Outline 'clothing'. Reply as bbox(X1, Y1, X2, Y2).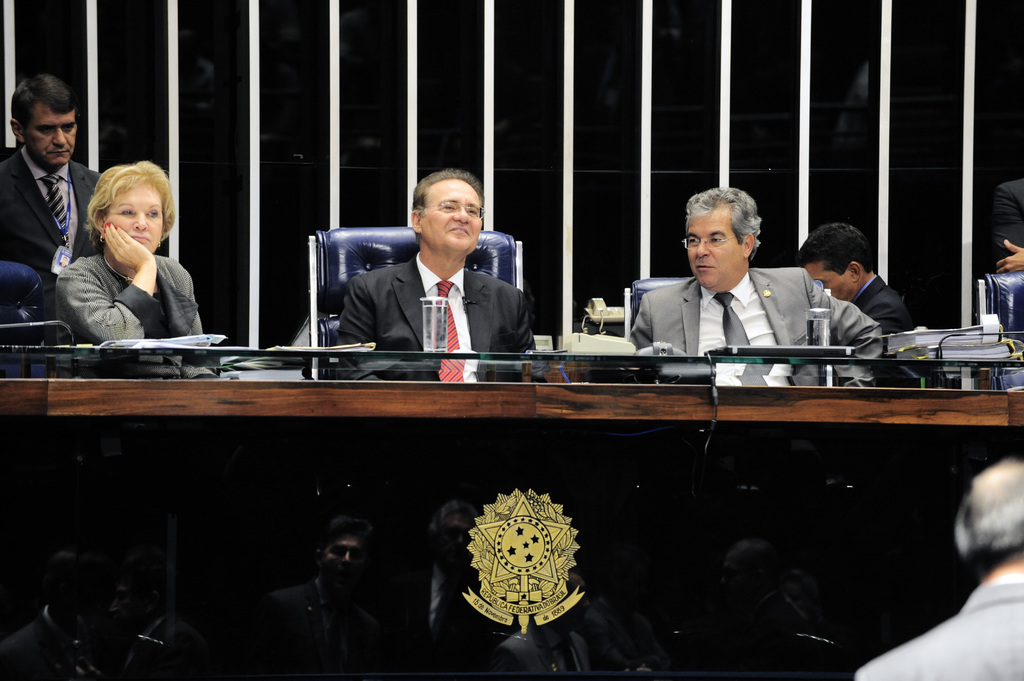
bbox(0, 142, 102, 338).
